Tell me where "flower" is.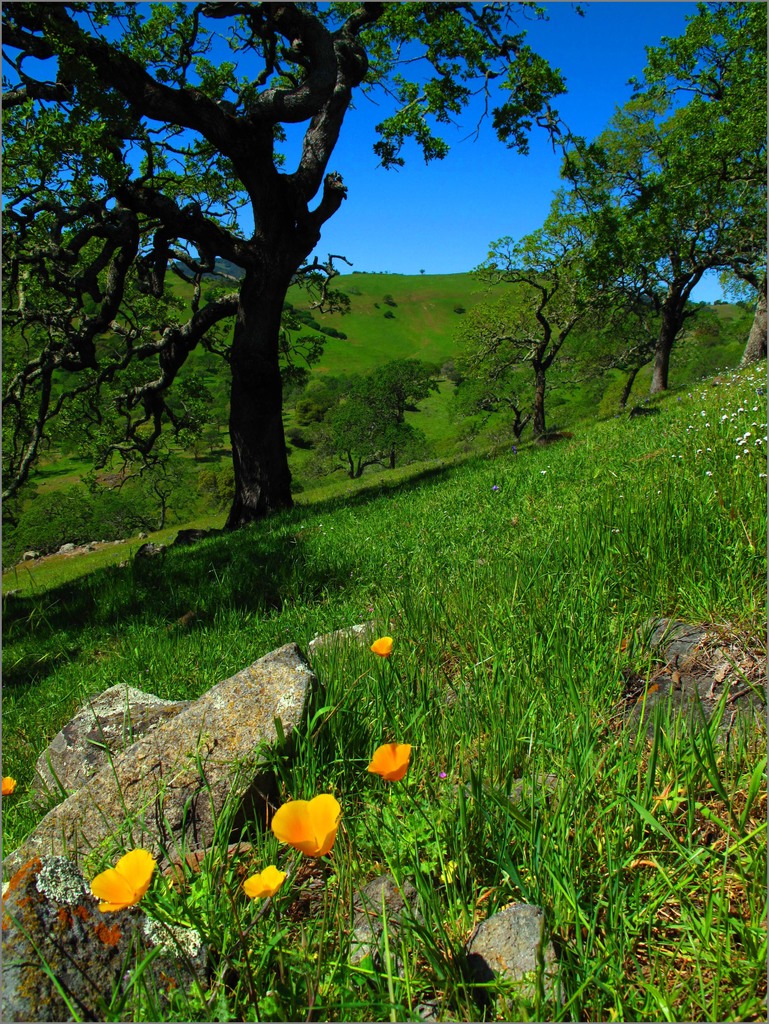
"flower" is at box(0, 772, 15, 793).
